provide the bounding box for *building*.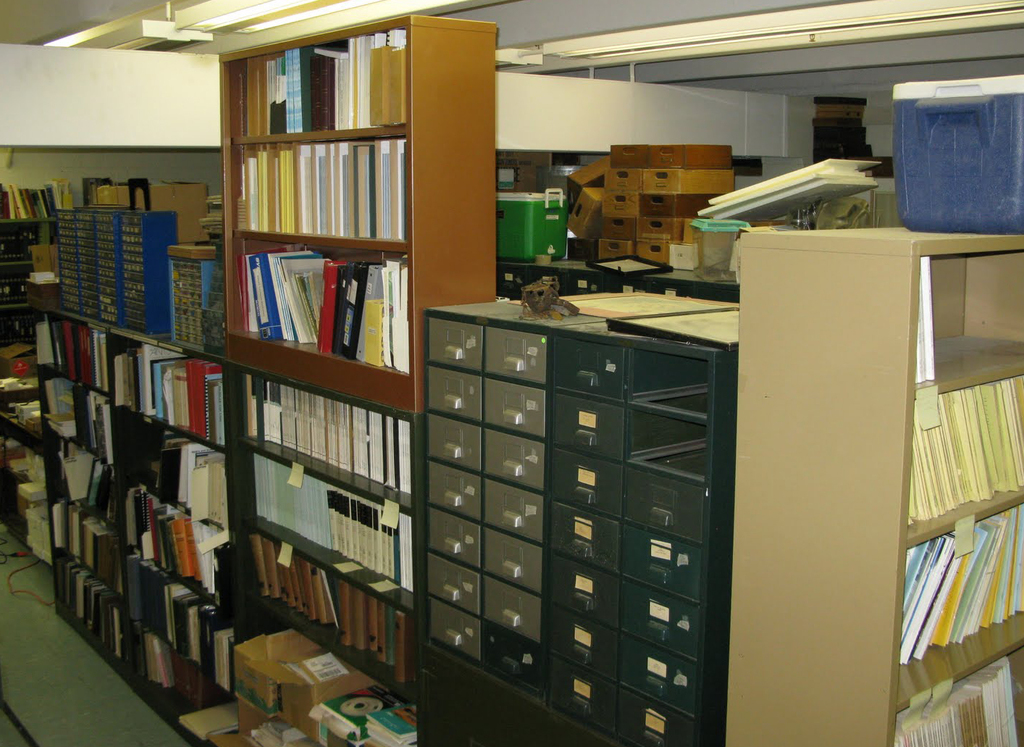
0, 0, 1023, 746.
